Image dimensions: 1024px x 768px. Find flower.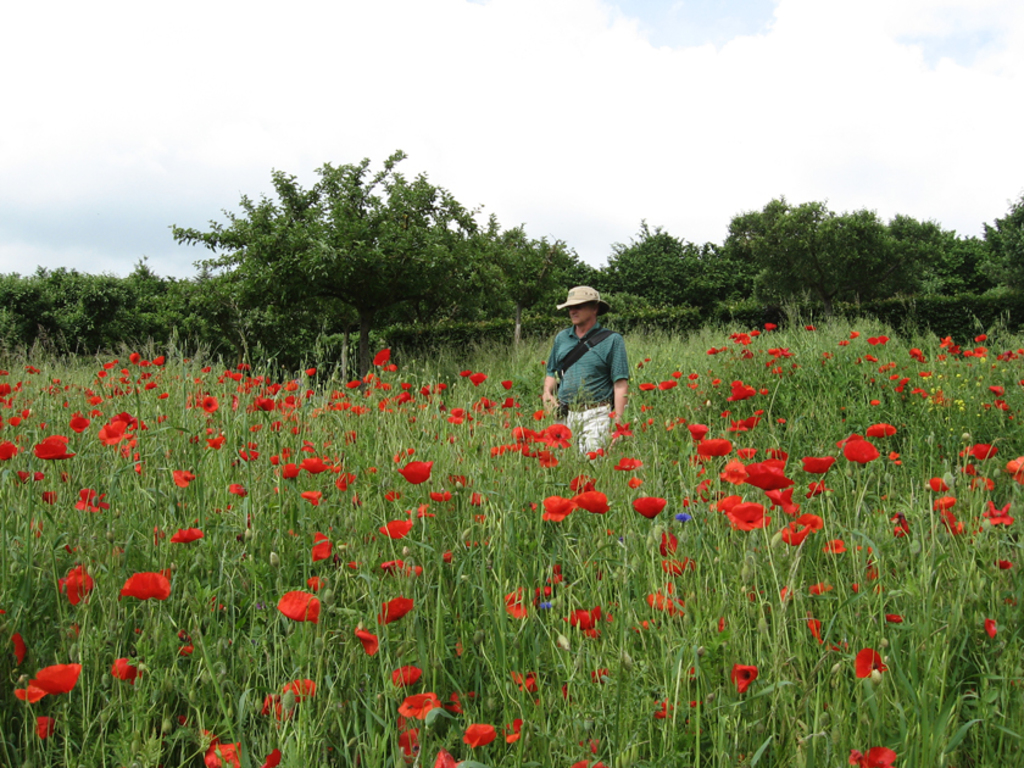
(left=657, top=556, right=684, bottom=579).
